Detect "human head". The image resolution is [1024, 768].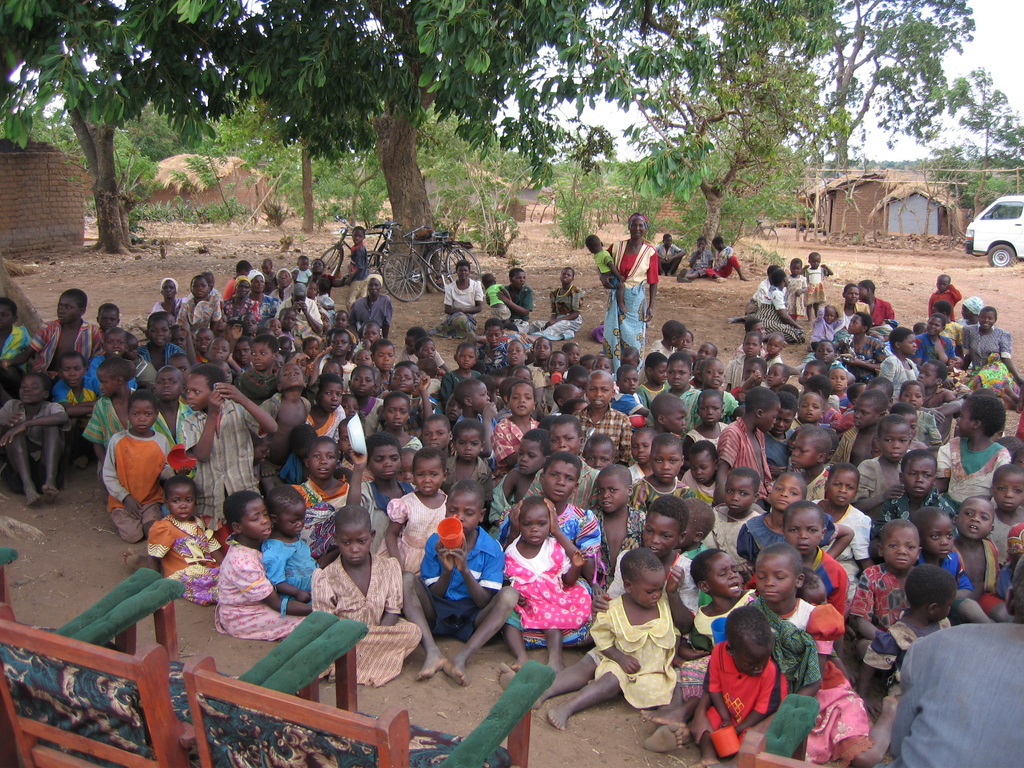
pyautogui.locateOnScreen(240, 315, 259, 335).
